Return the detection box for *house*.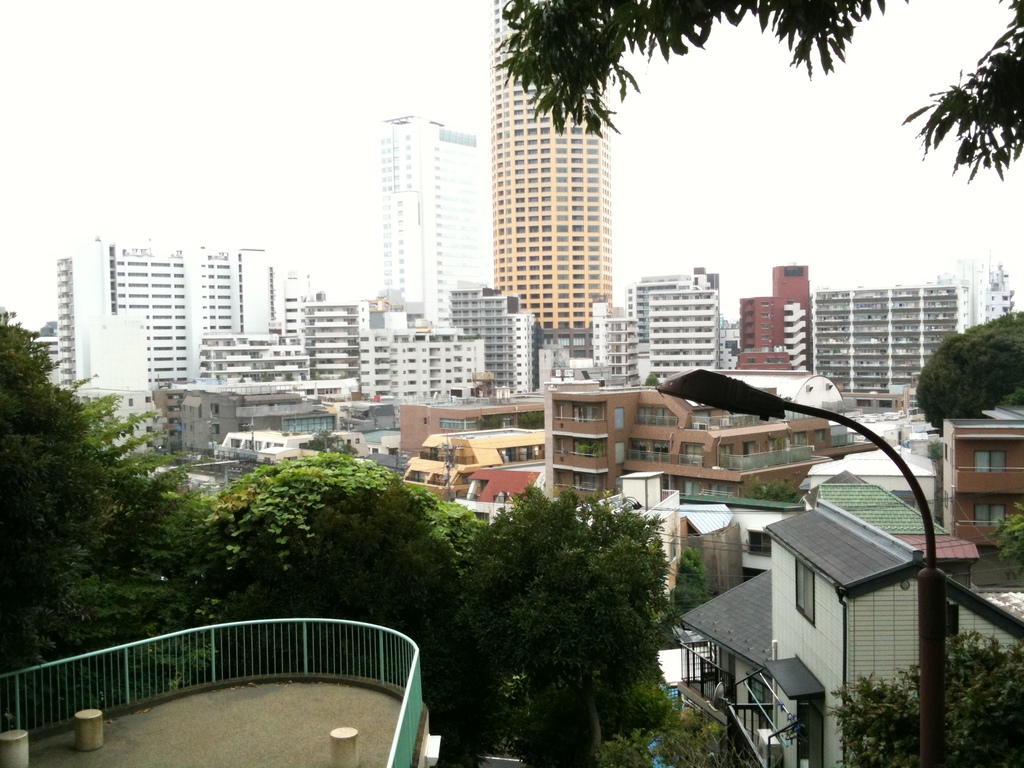
[x1=448, y1=312, x2=532, y2=403].
